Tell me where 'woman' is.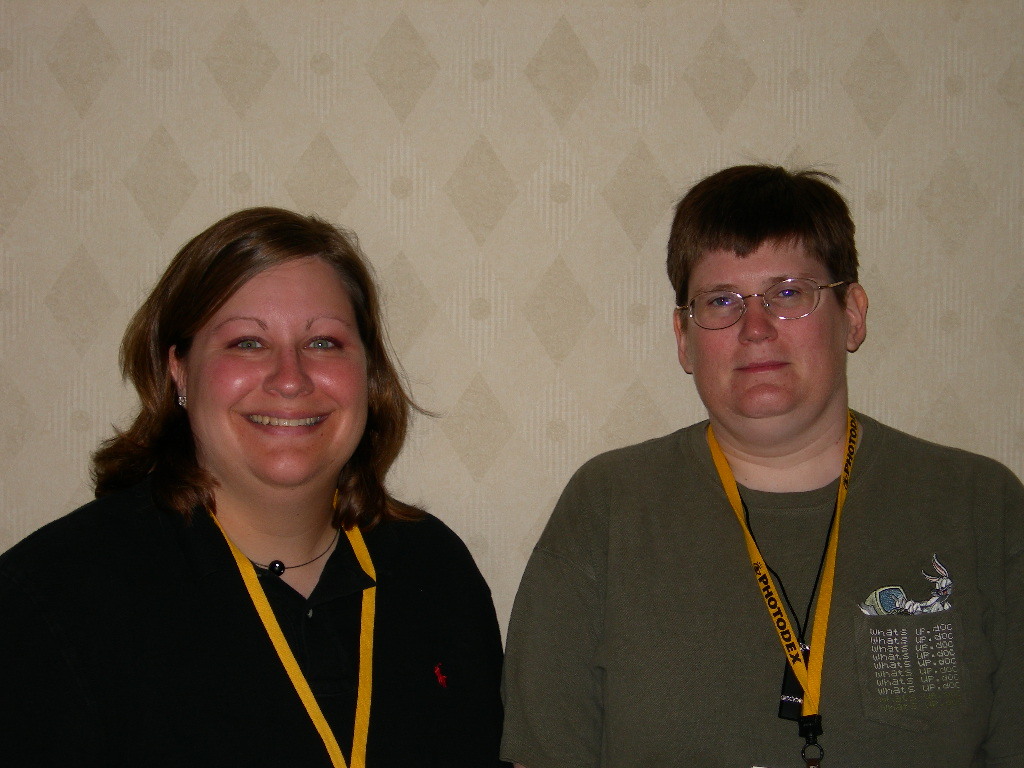
'woman' is at 24 196 515 760.
